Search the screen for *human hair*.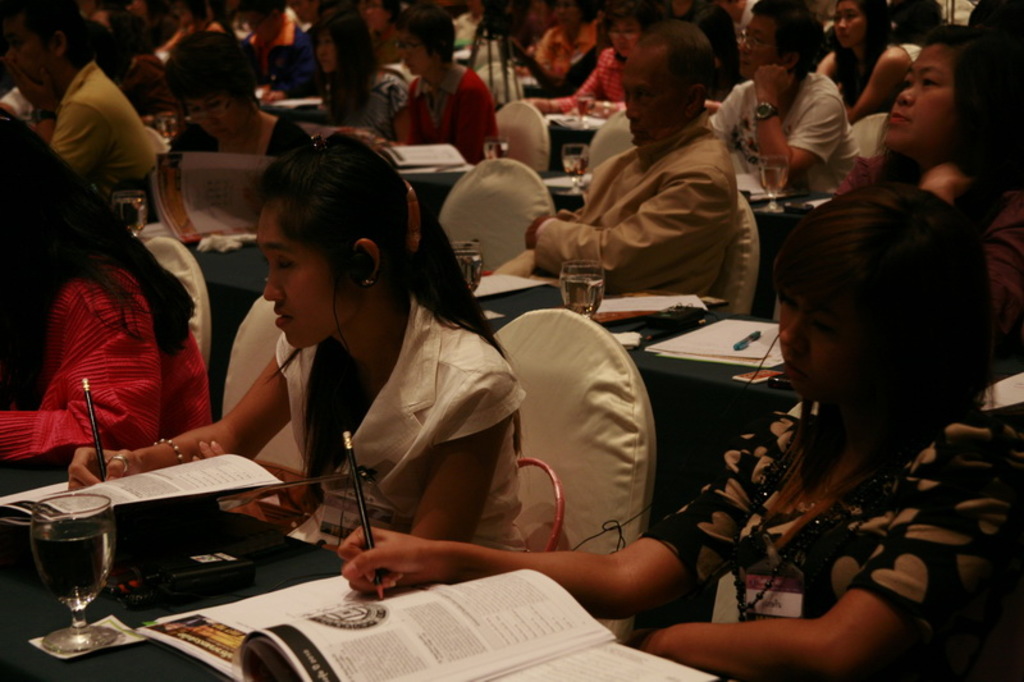
Found at bbox=[0, 102, 197, 362].
